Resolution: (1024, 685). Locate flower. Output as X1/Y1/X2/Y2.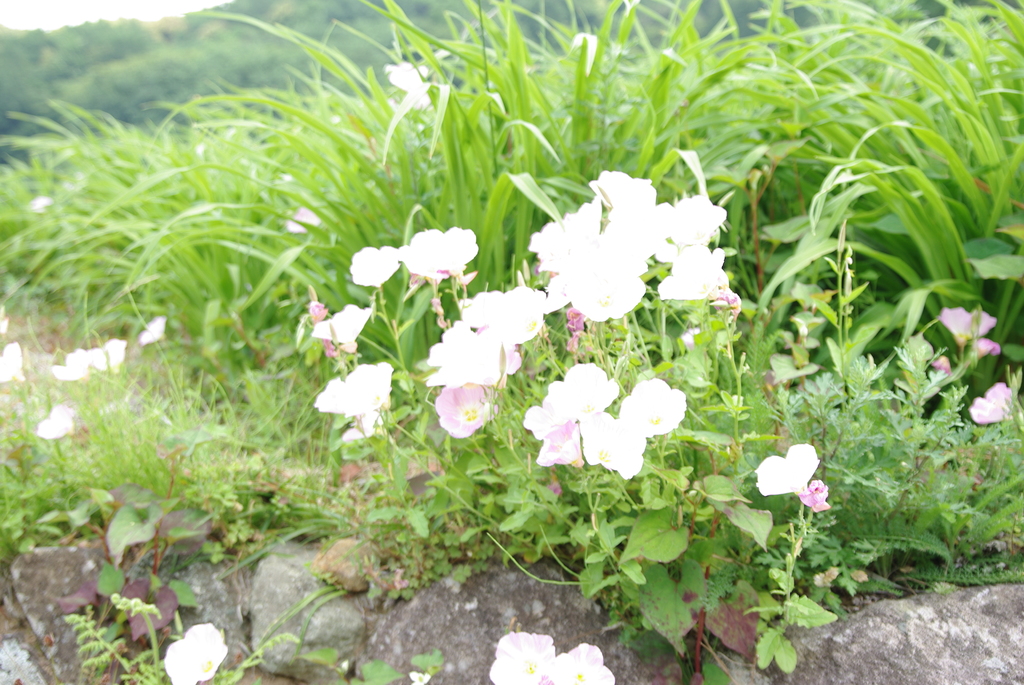
306/304/371/348.
